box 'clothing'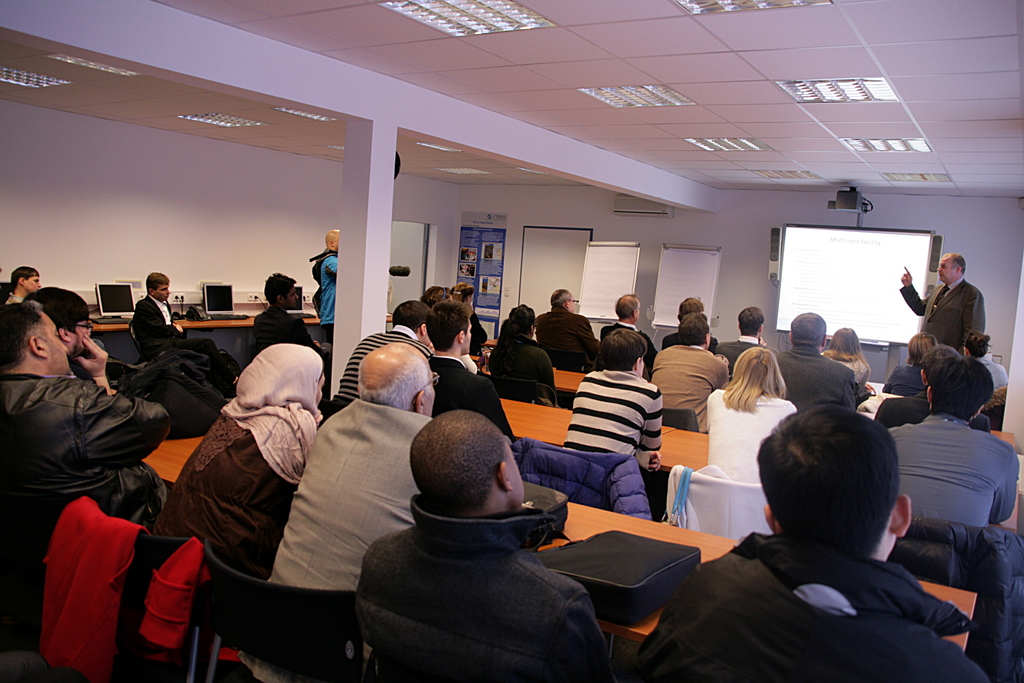
crop(134, 294, 186, 358)
